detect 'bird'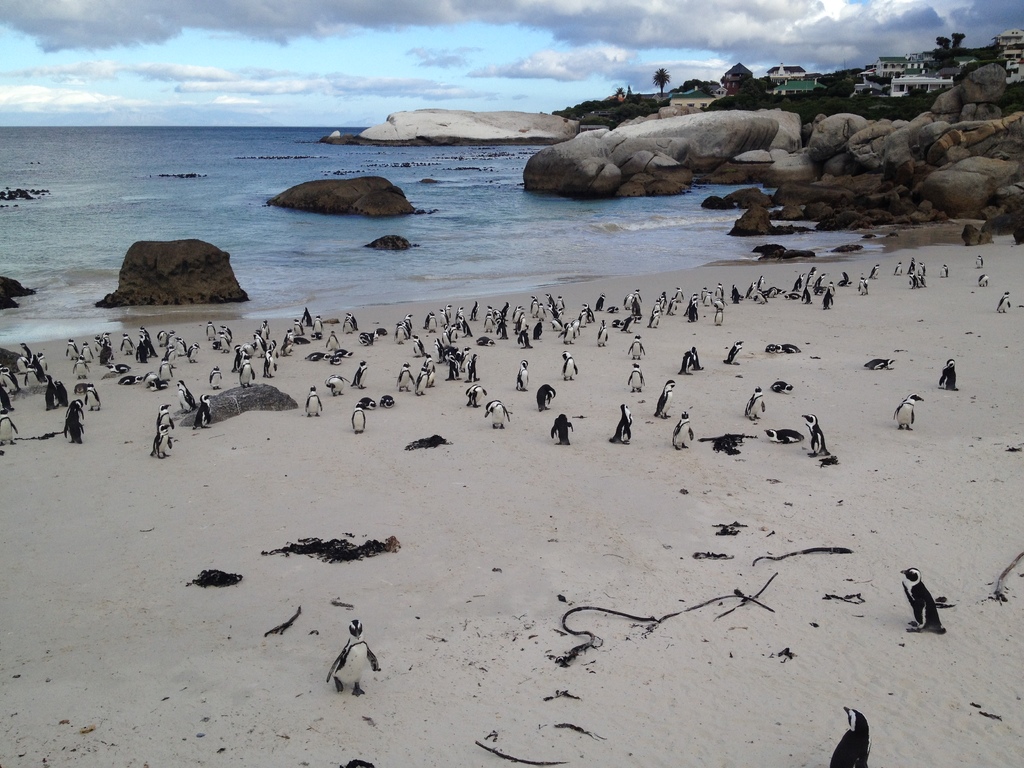
(858,278,867,296)
